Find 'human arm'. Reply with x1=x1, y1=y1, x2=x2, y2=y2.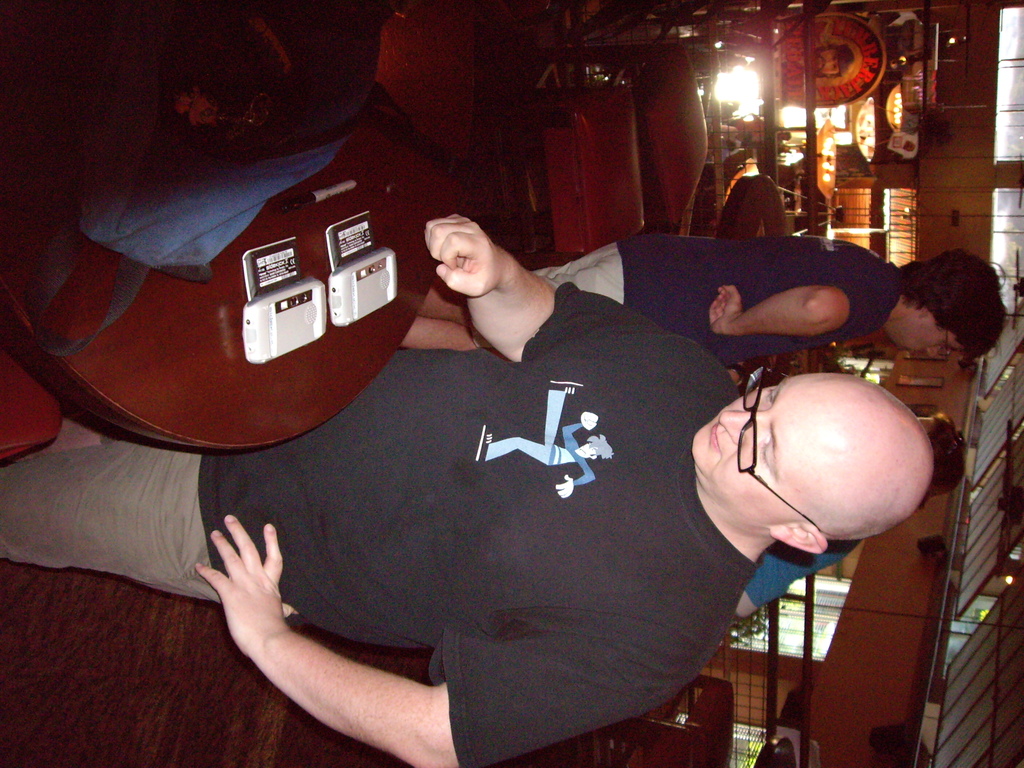
x1=724, y1=274, x2=874, y2=349.
